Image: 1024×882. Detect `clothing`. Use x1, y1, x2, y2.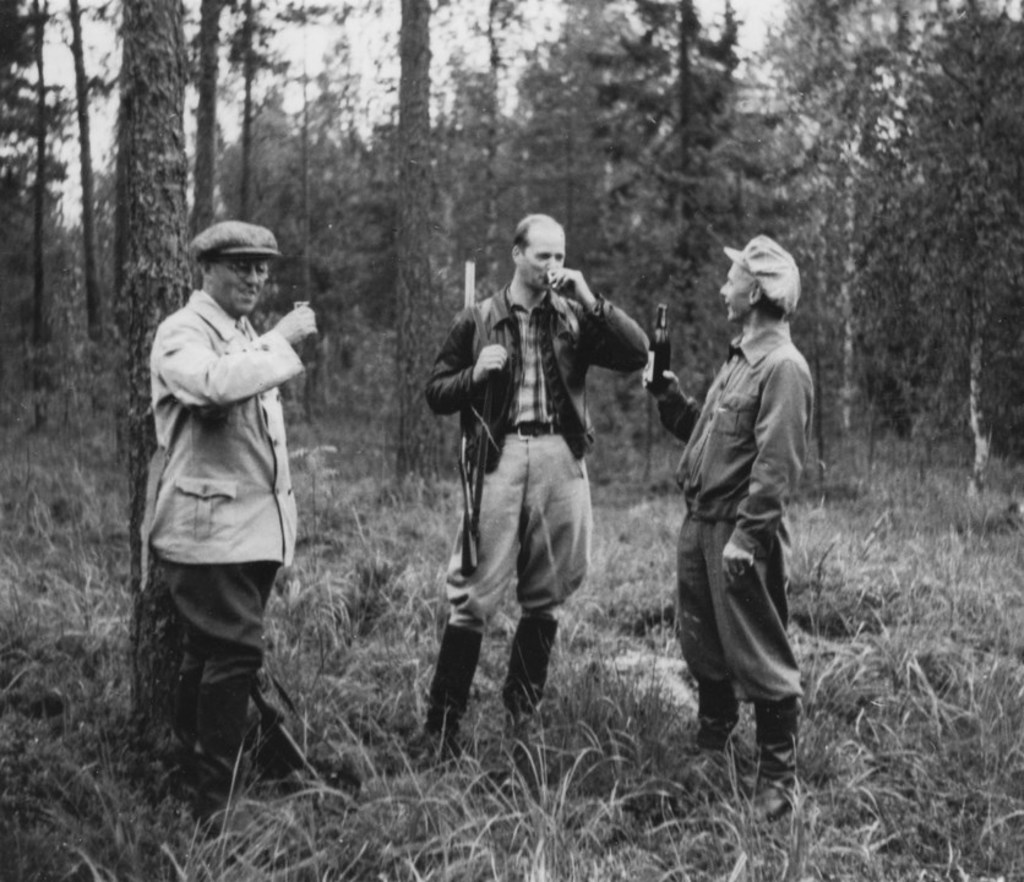
412, 285, 669, 759.
